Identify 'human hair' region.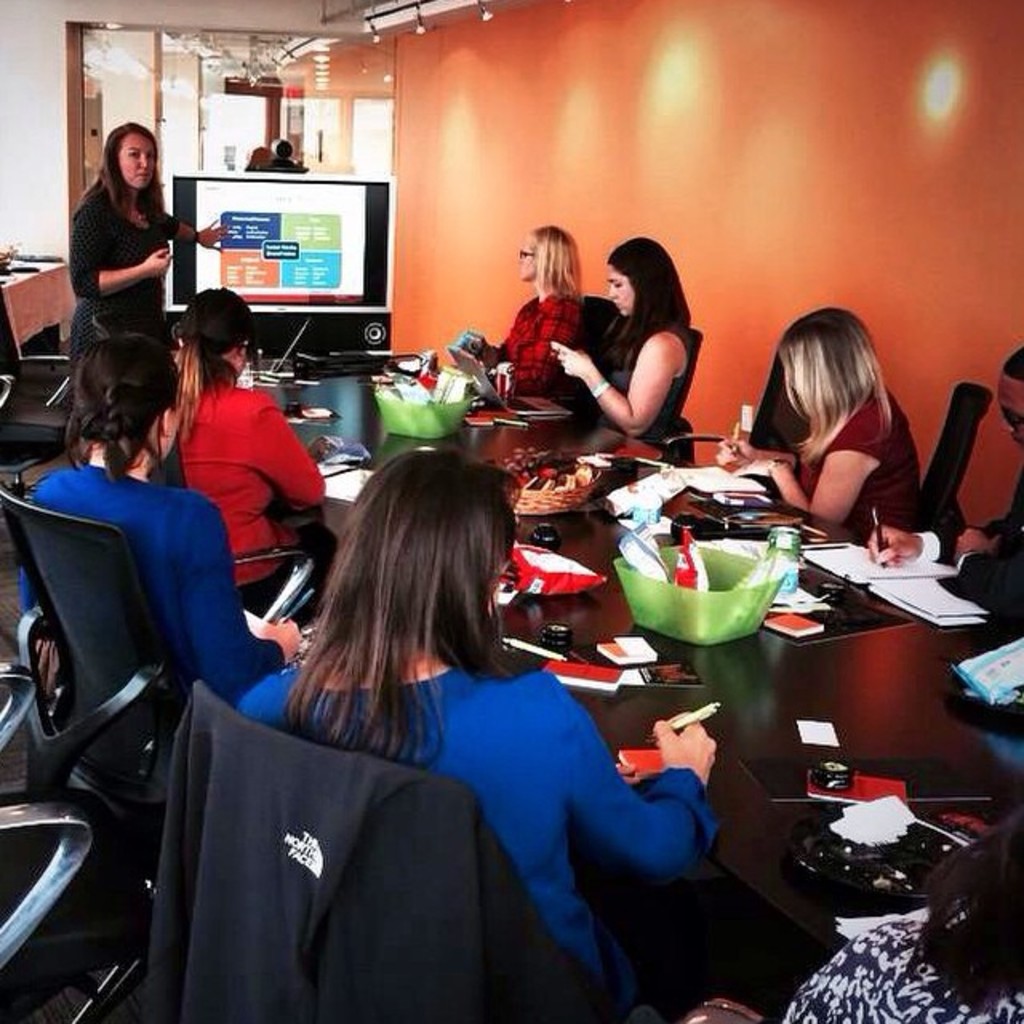
Region: box=[525, 226, 582, 302].
